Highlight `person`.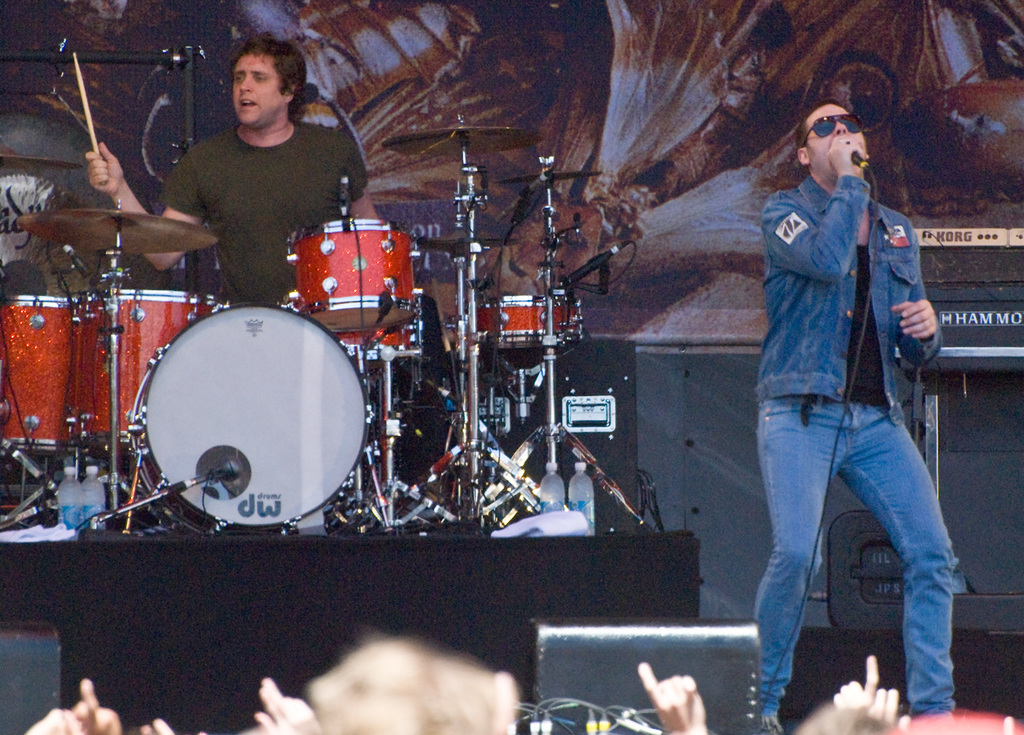
Highlighted region: region(742, 105, 963, 734).
